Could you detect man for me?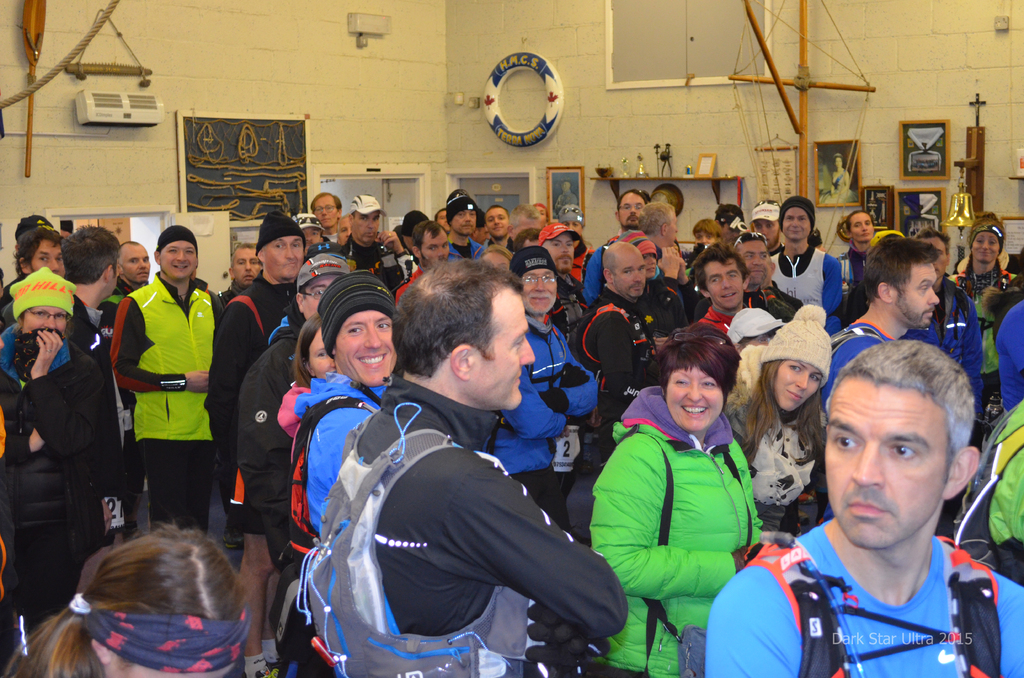
Detection result: bbox=(330, 189, 394, 265).
